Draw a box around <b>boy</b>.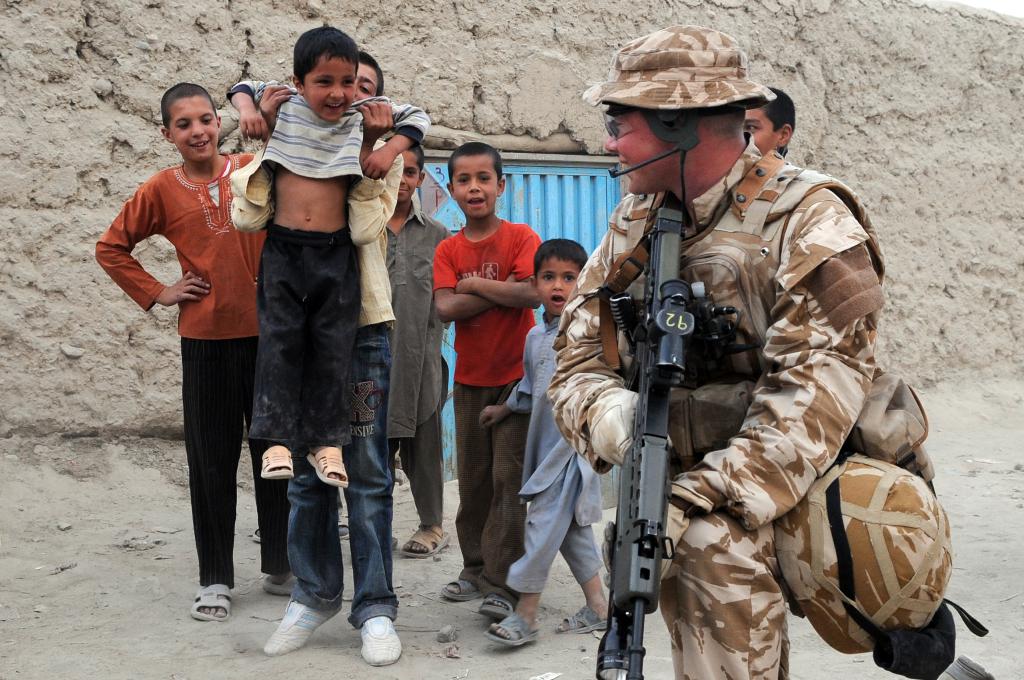
[left=374, top=134, right=452, bottom=563].
